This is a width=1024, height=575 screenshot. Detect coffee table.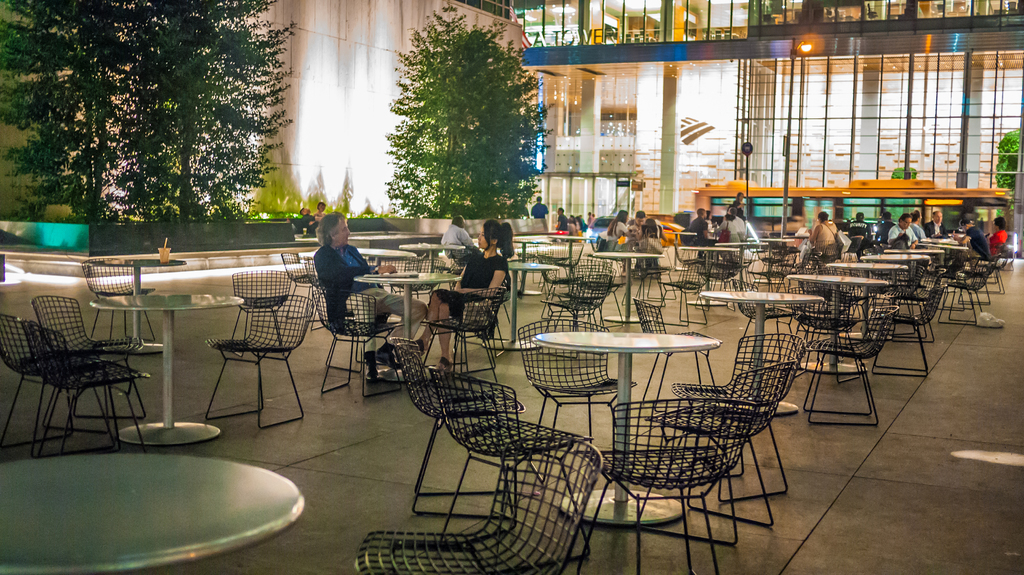
Rect(345, 266, 467, 381).
